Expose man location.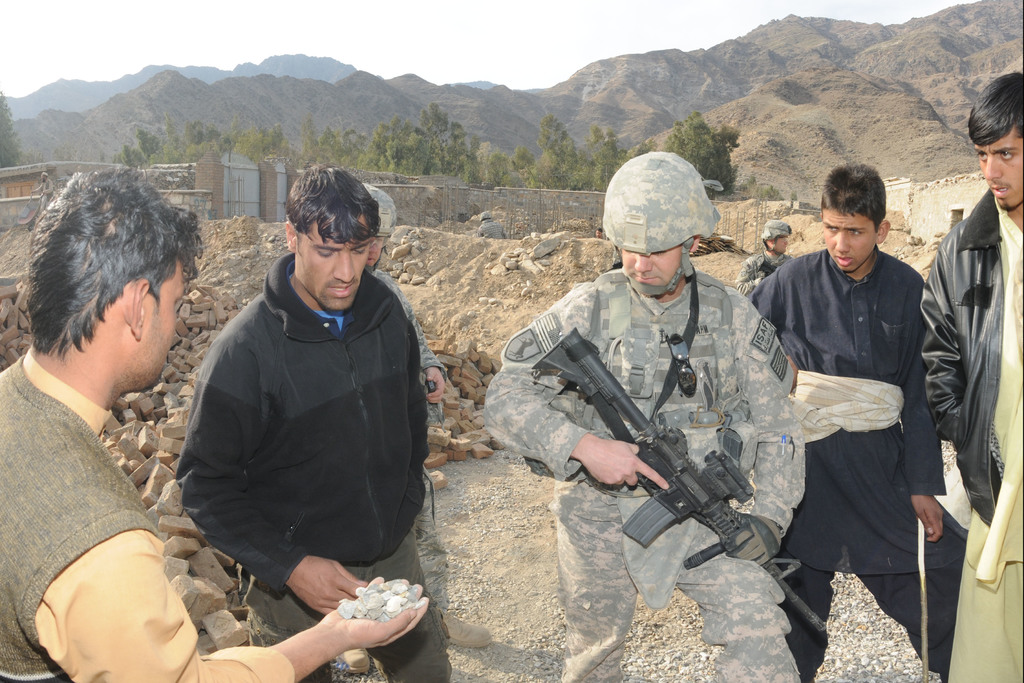
Exposed at <box>0,167,431,682</box>.
